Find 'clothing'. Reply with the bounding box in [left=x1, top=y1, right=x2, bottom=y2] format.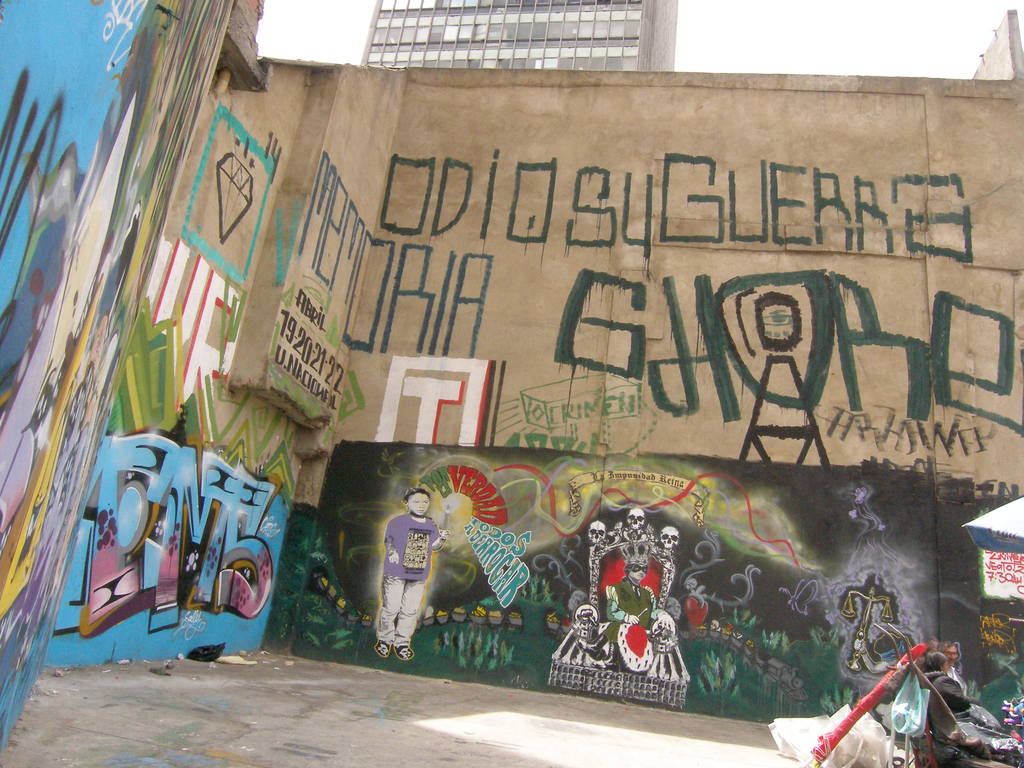
[left=605, top=577, right=657, bottom=646].
